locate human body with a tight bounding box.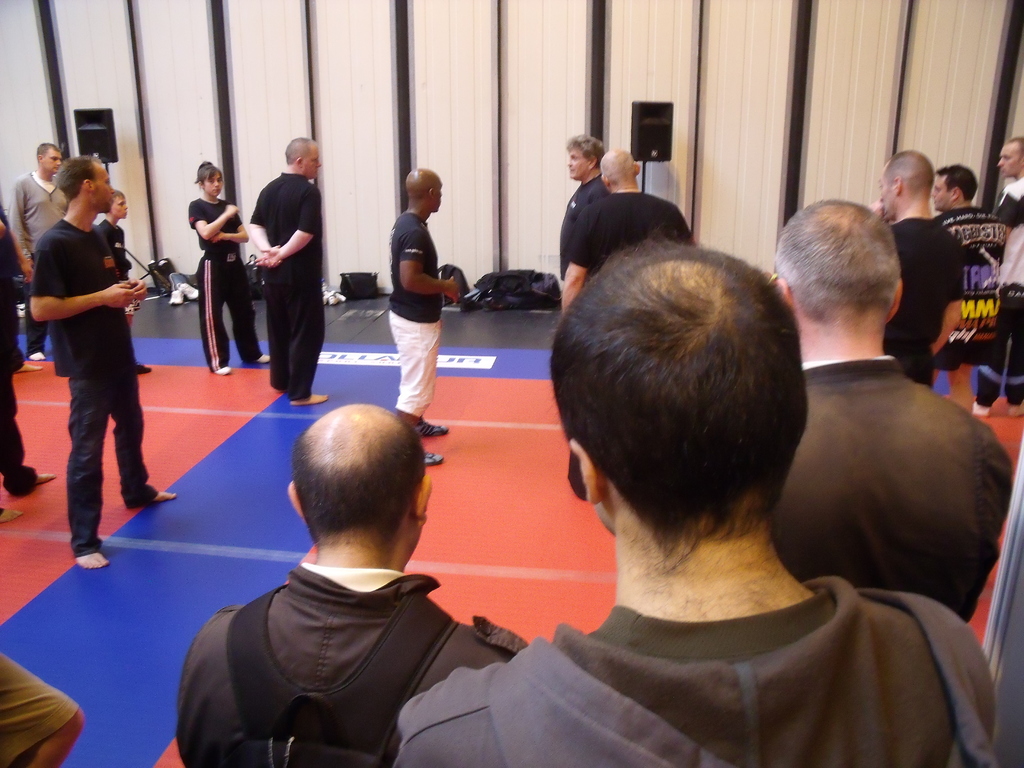
<box>175,403,528,767</box>.
